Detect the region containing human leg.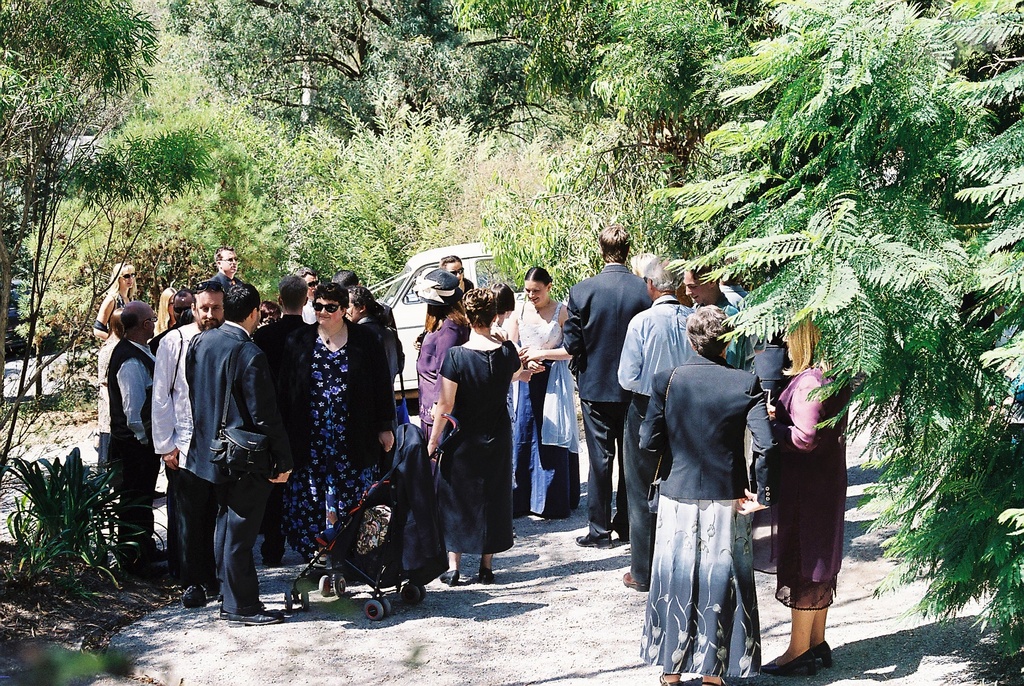
[760, 573, 817, 673].
